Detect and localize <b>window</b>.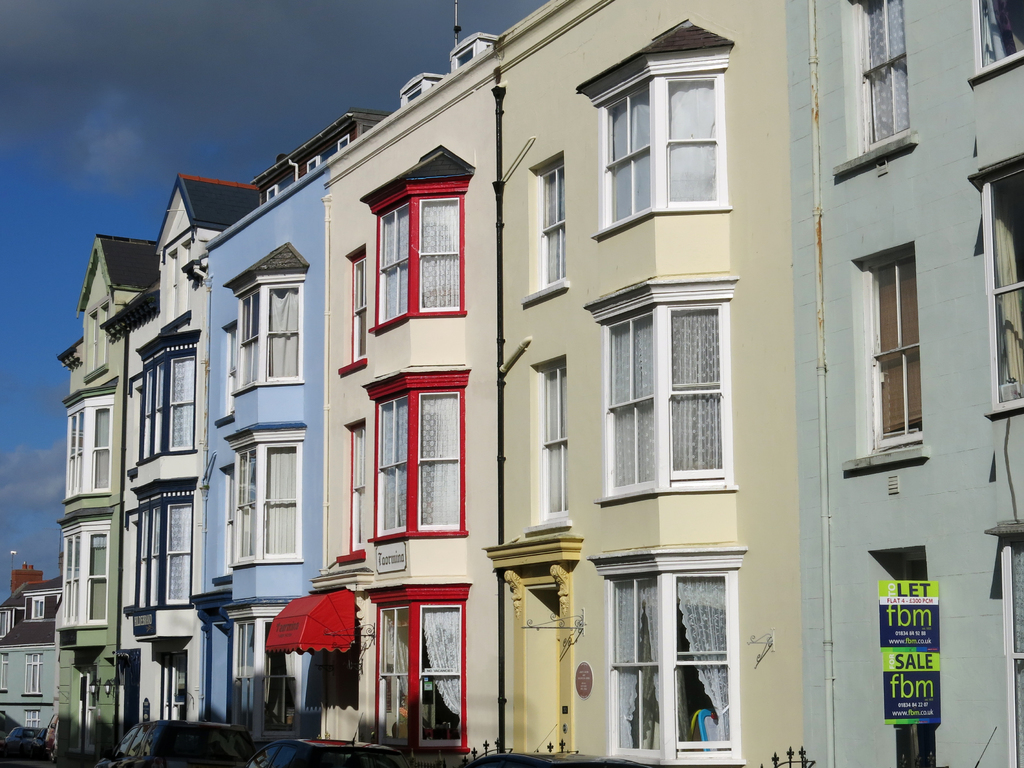
Localized at x1=120, y1=476, x2=200, y2=609.
